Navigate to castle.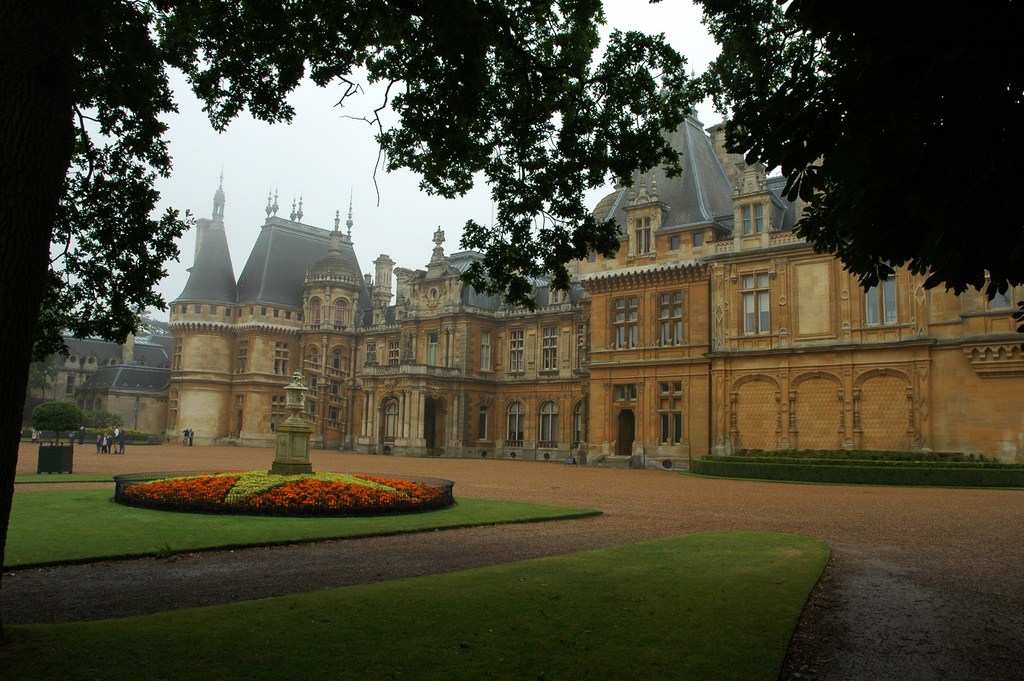
Navigation target: <bbox>103, 101, 927, 498</bbox>.
